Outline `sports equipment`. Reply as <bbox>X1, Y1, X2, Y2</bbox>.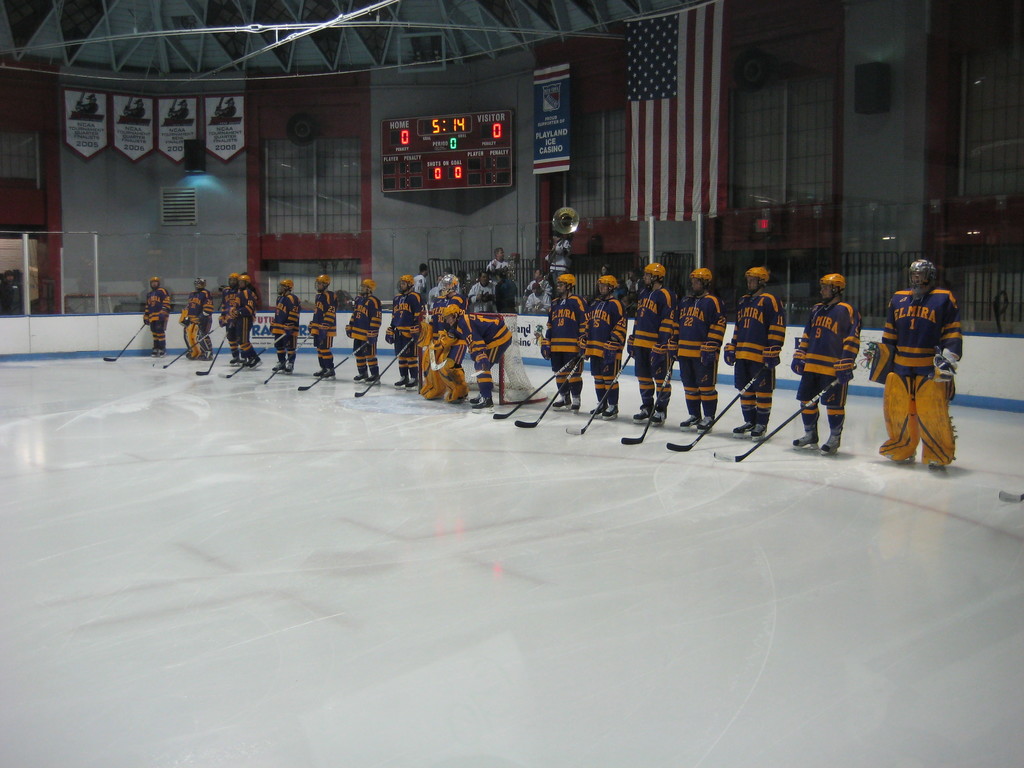
<bbox>511, 355, 582, 429</bbox>.
